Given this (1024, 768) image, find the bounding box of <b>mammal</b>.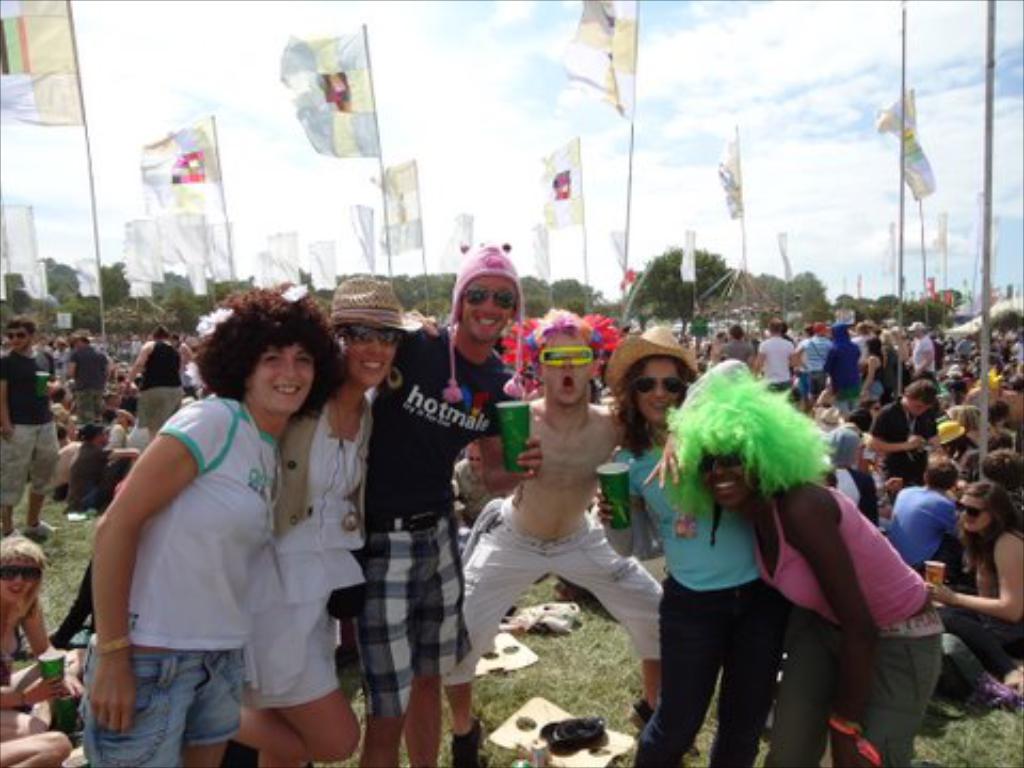
233/269/431/764.
